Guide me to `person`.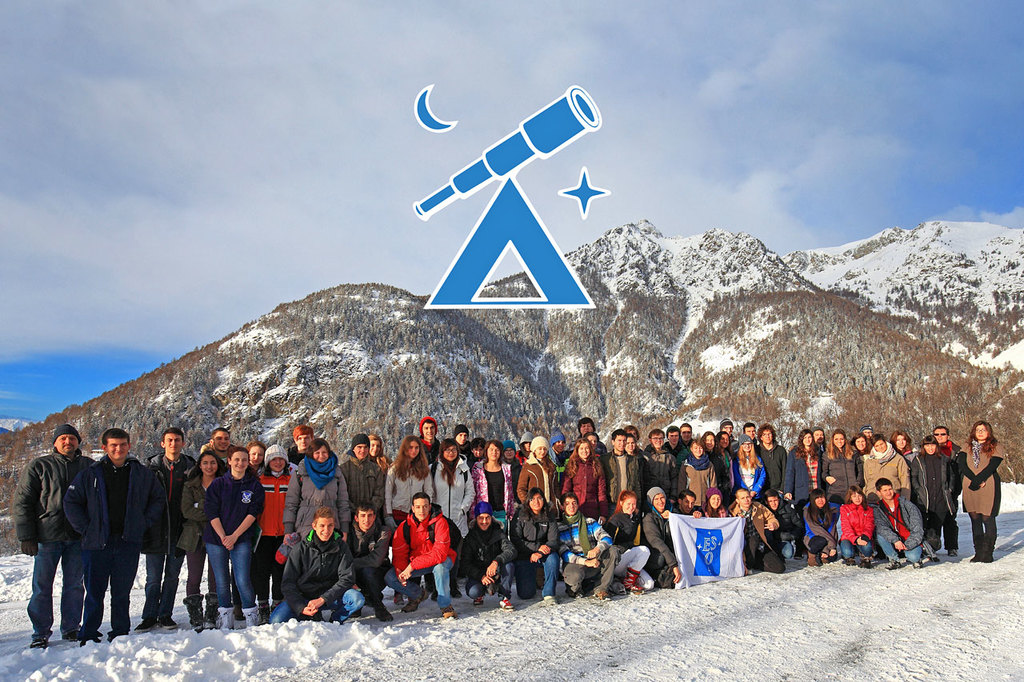
Guidance: (641, 485, 684, 588).
